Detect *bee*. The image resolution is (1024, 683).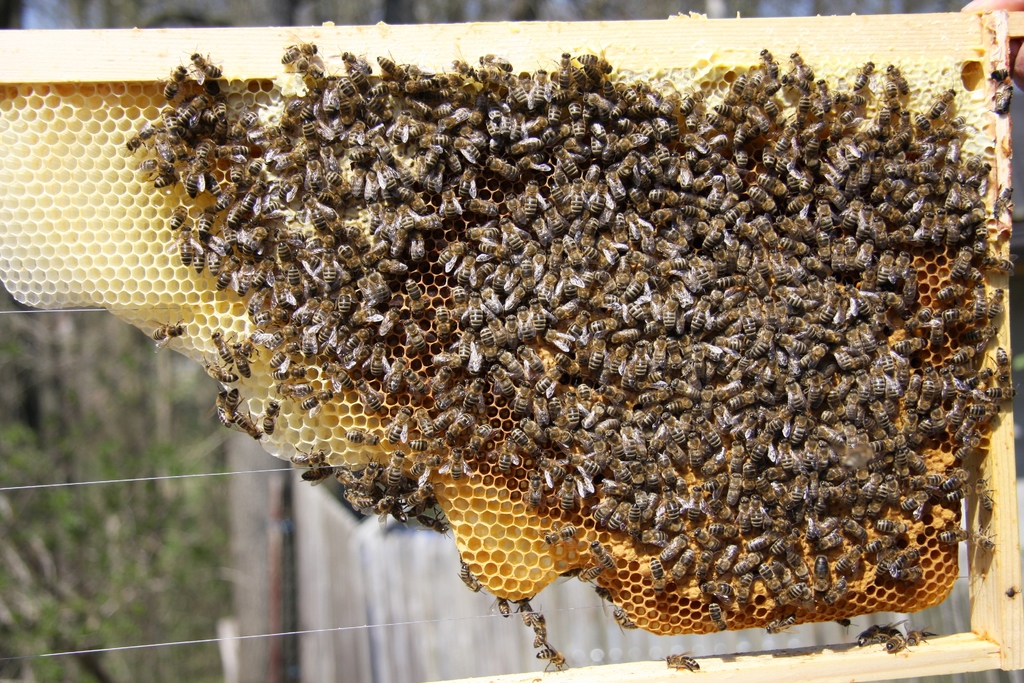
pyautogui.locateOnScreen(703, 605, 726, 627).
